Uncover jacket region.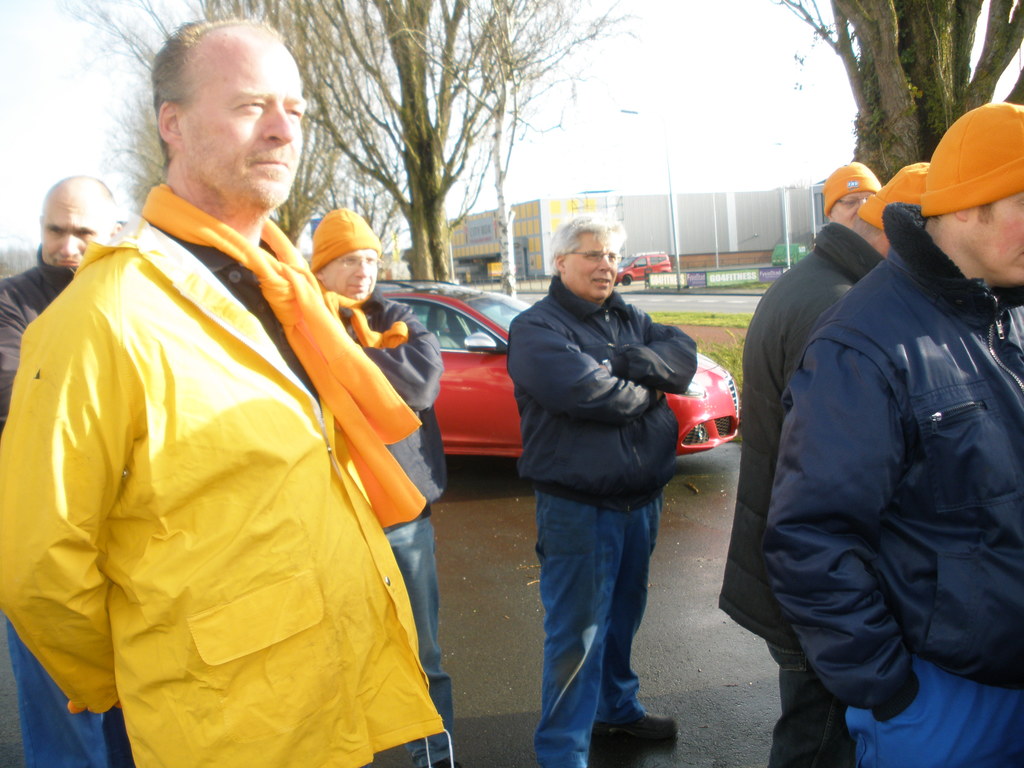
Uncovered: <box>705,214,884,656</box>.
